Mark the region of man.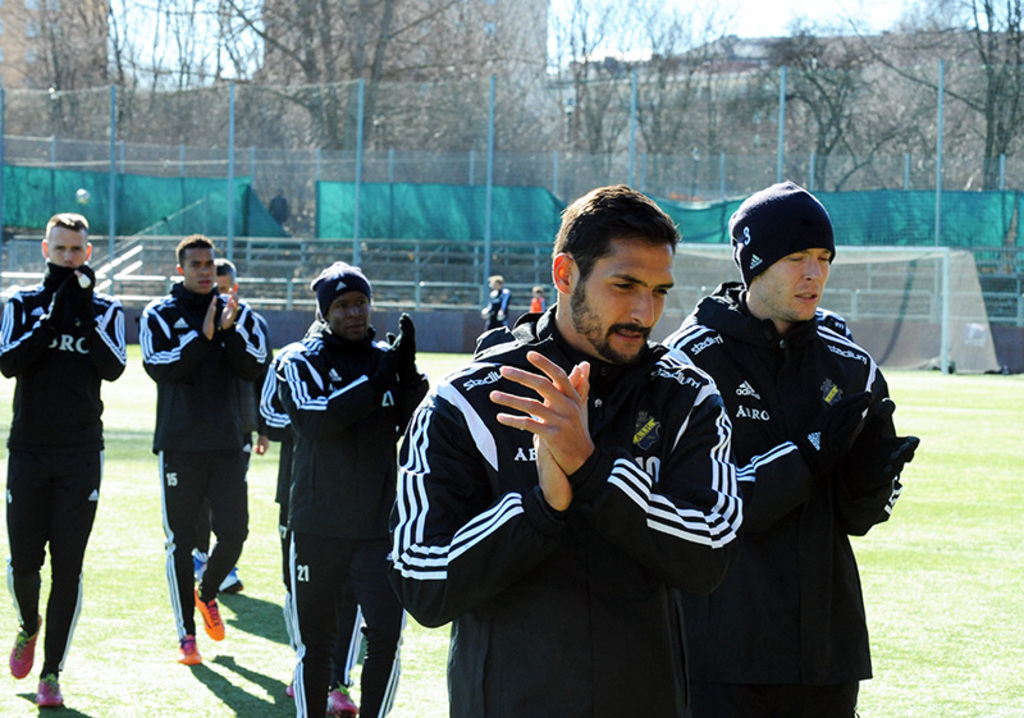
Region: x1=388 y1=186 x2=742 y2=717.
